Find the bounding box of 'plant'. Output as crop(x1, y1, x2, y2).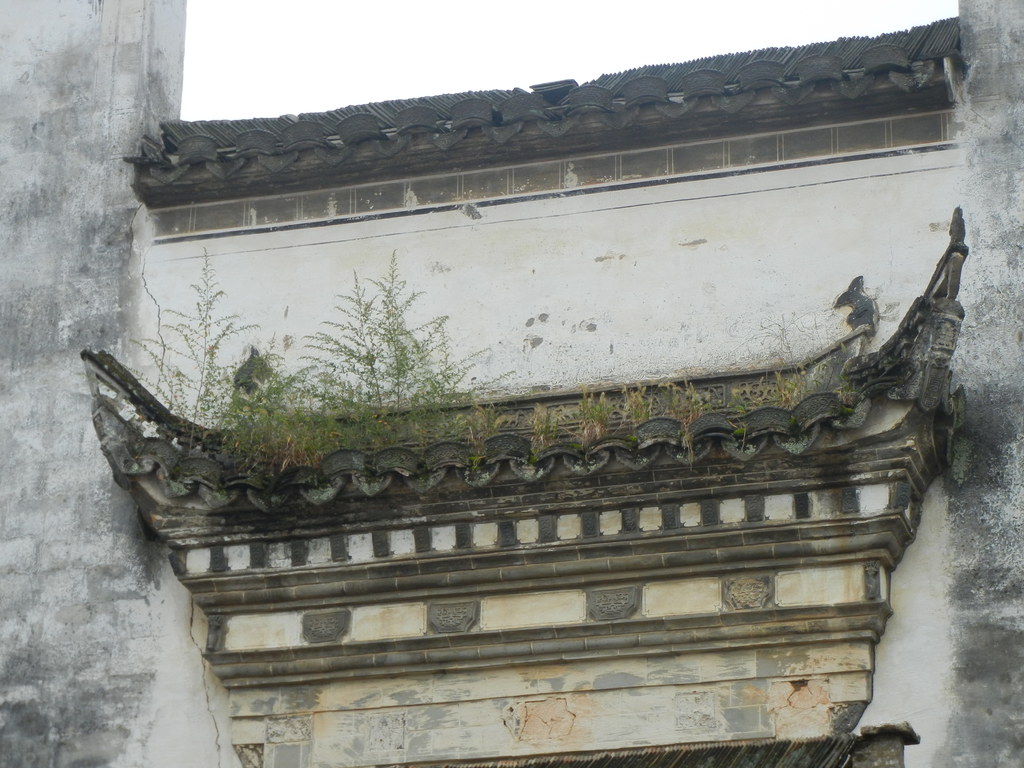
crop(287, 247, 506, 448).
